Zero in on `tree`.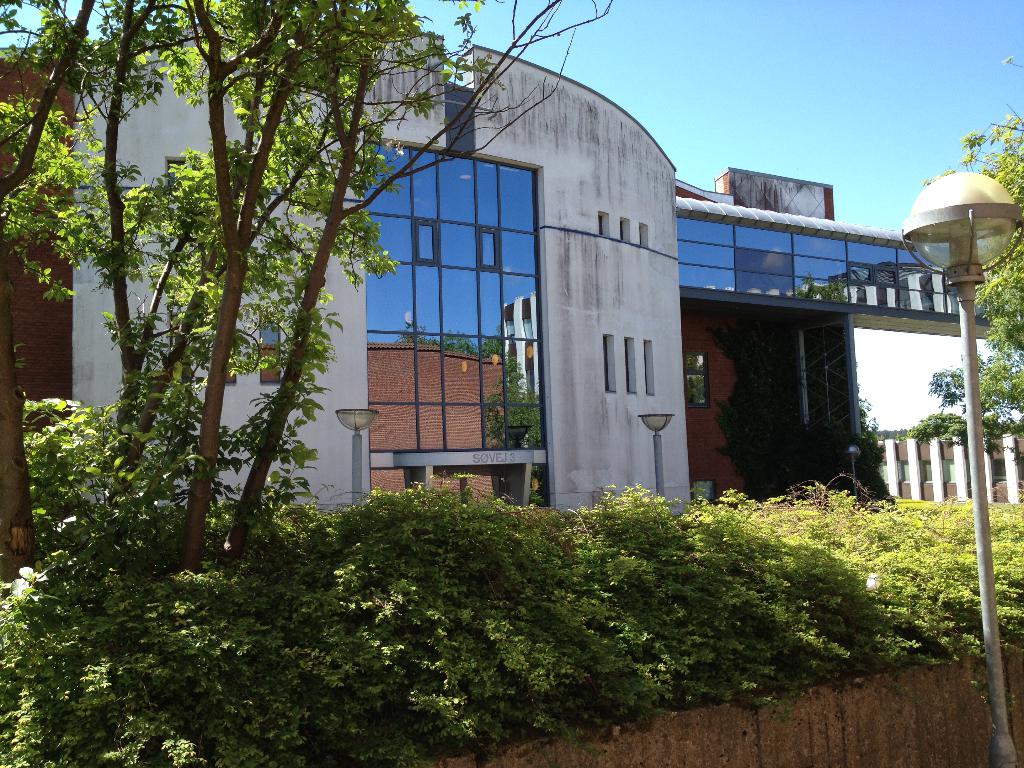
Zeroed in: <region>866, 48, 1023, 471</region>.
